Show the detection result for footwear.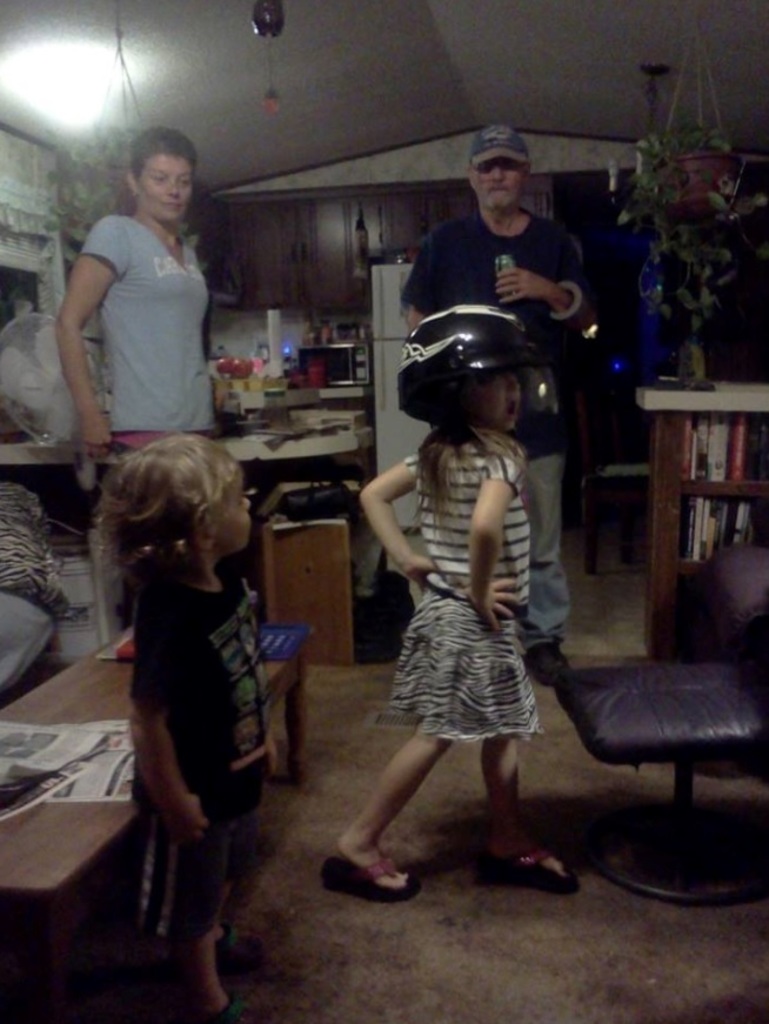
(475,842,580,897).
